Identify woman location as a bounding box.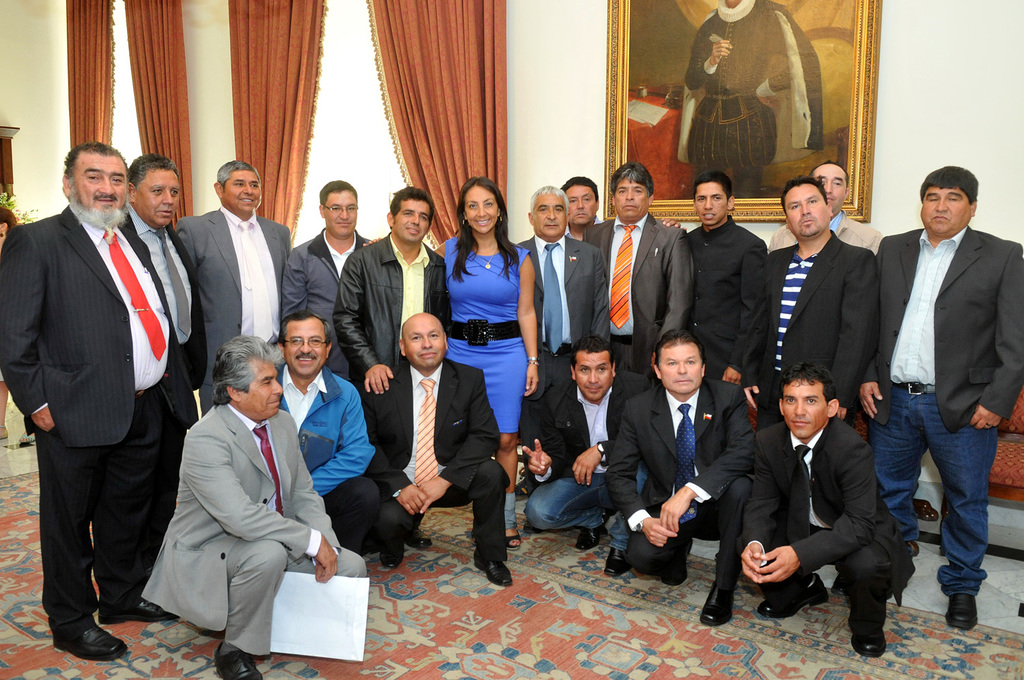
x1=433, y1=184, x2=543, y2=577.
